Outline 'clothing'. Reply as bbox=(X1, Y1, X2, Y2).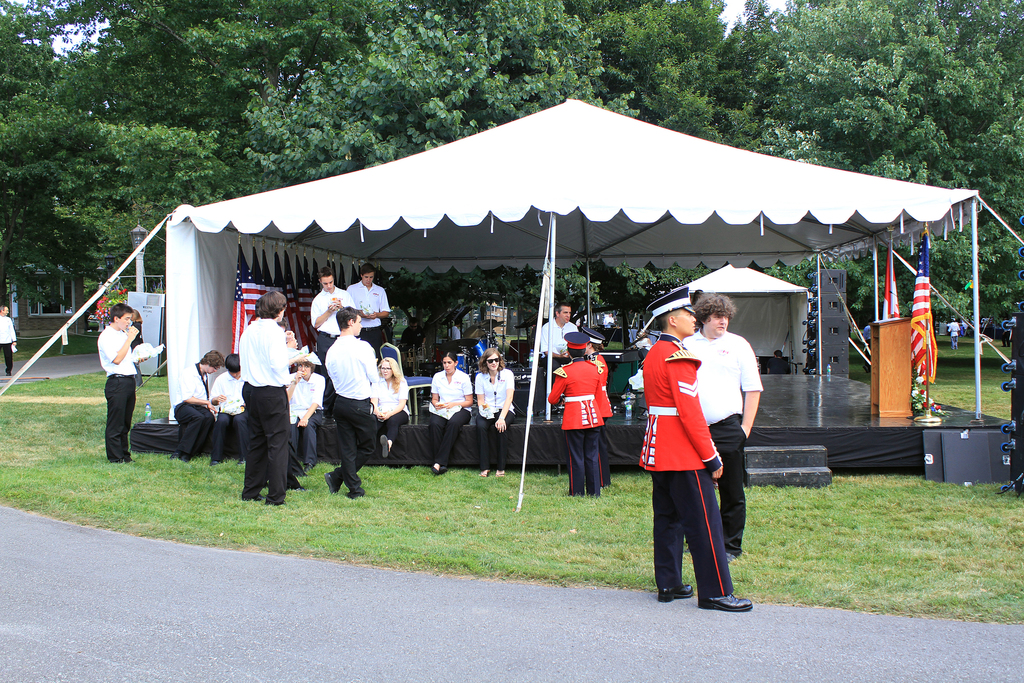
bbox=(237, 319, 283, 507).
